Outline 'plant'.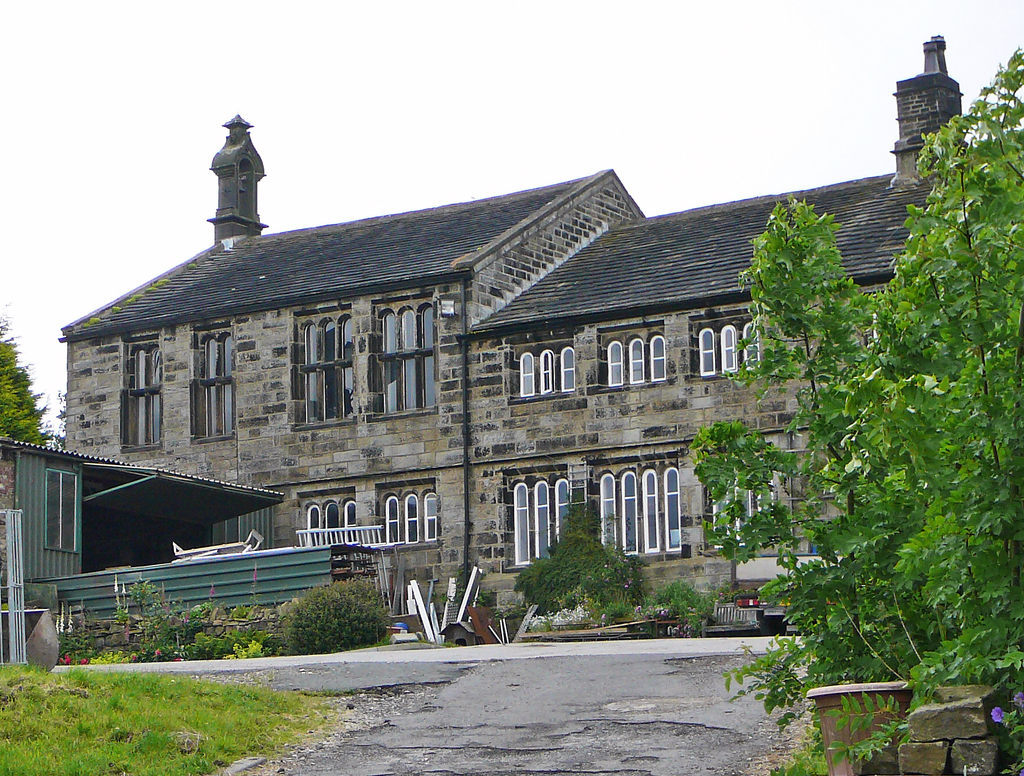
Outline: Rect(765, 706, 837, 770).
